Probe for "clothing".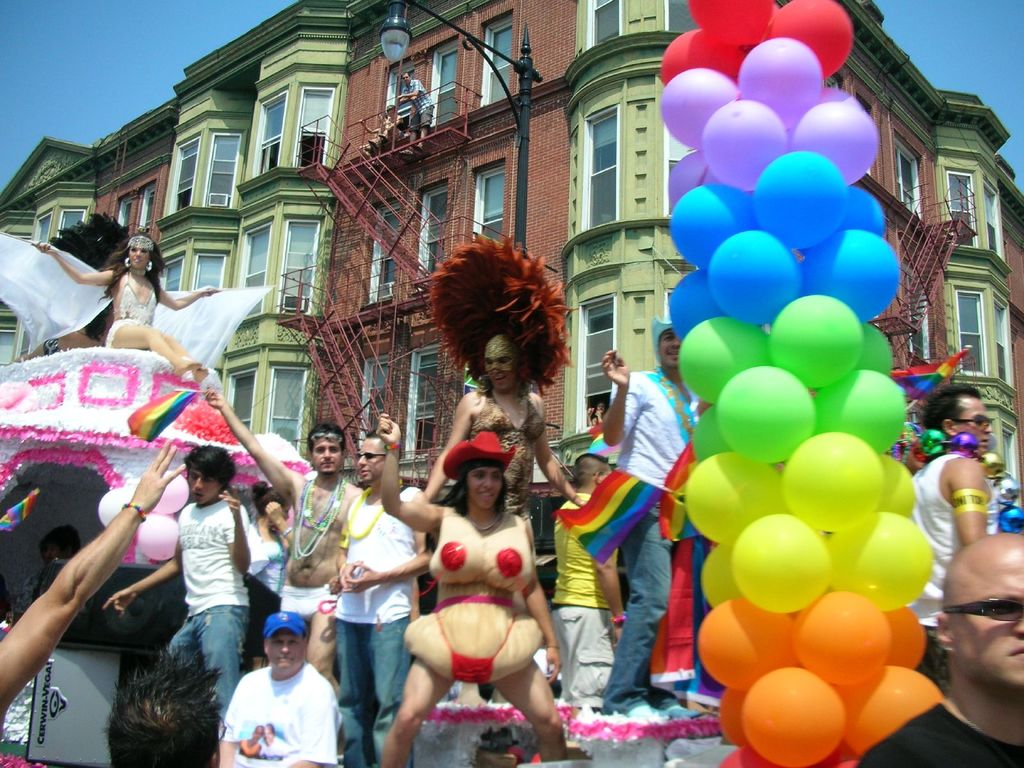
Probe result: 552, 483, 623, 703.
